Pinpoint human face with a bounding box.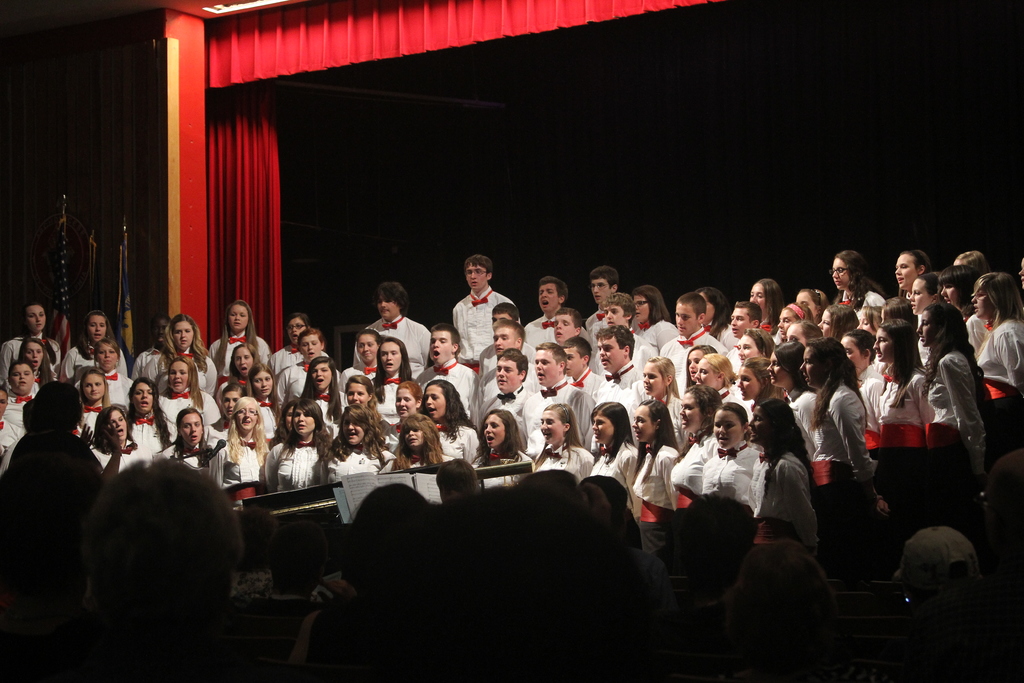
detection(82, 374, 104, 400).
